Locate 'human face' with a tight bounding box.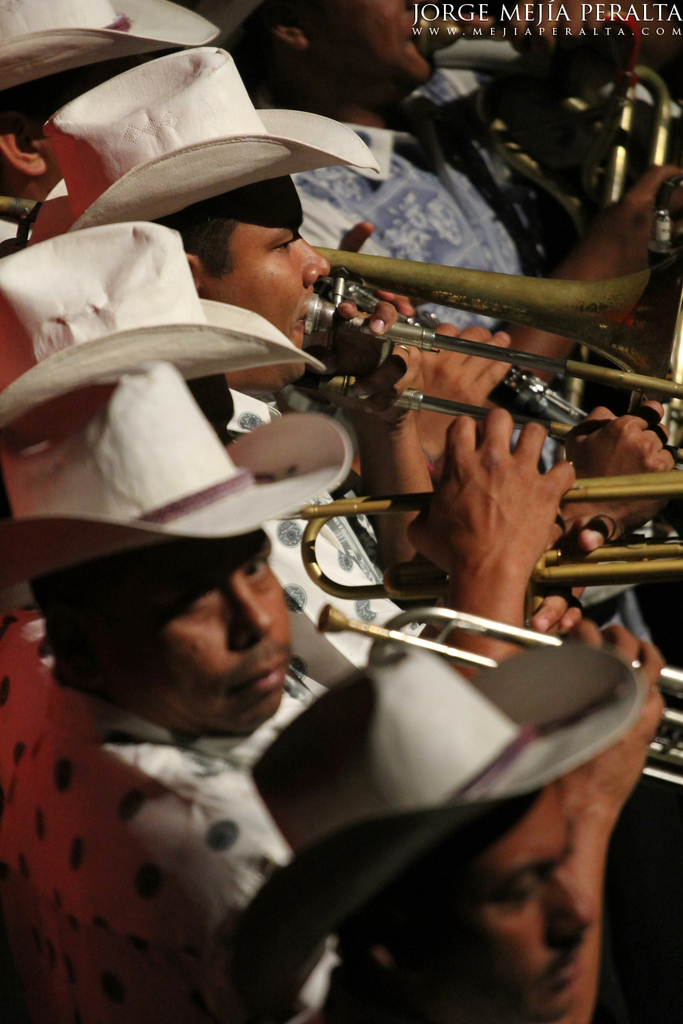
Rect(109, 541, 292, 730).
